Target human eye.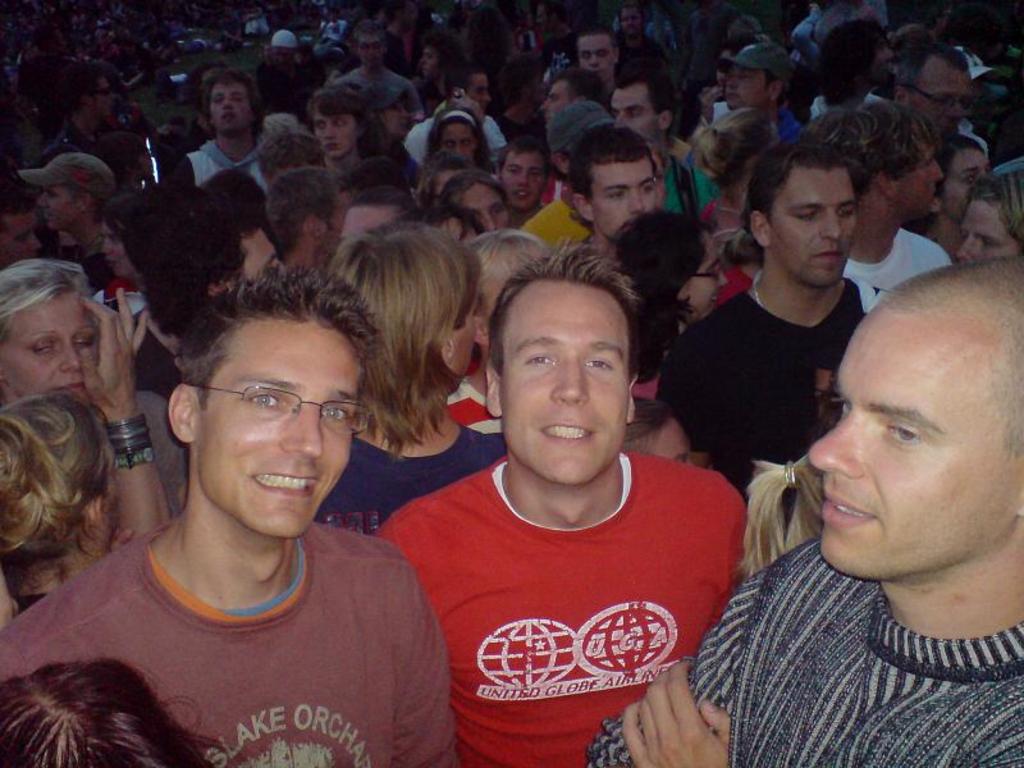
Target region: pyautogui.locateOnScreen(840, 205, 852, 219).
